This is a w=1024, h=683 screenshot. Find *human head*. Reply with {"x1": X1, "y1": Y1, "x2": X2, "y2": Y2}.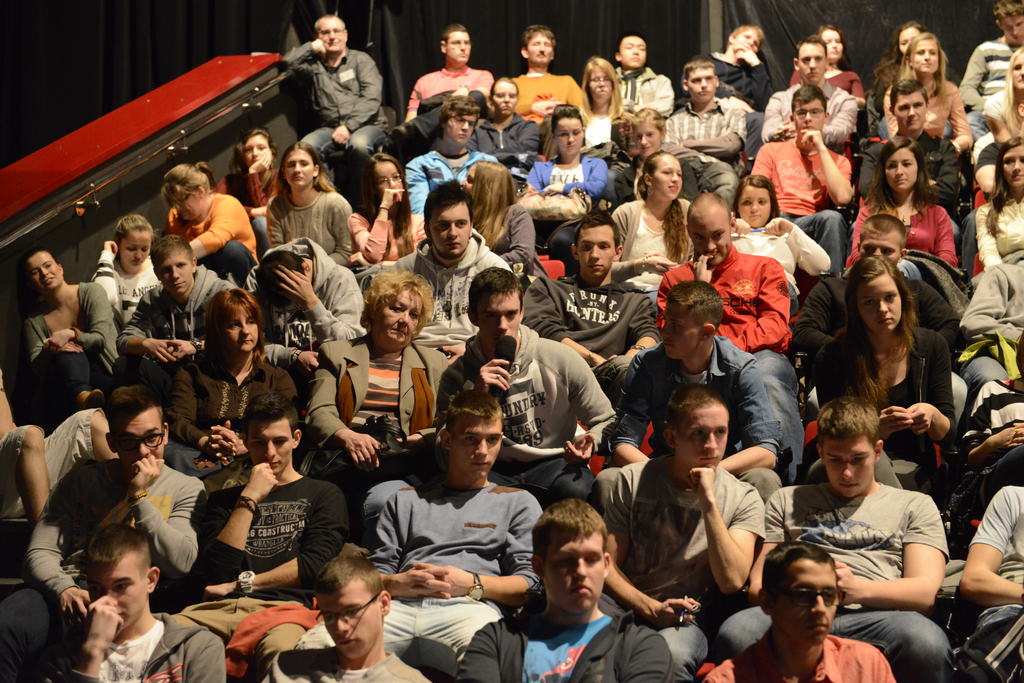
{"x1": 819, "y1": 25, "x2": 845, "y2": 59}.
